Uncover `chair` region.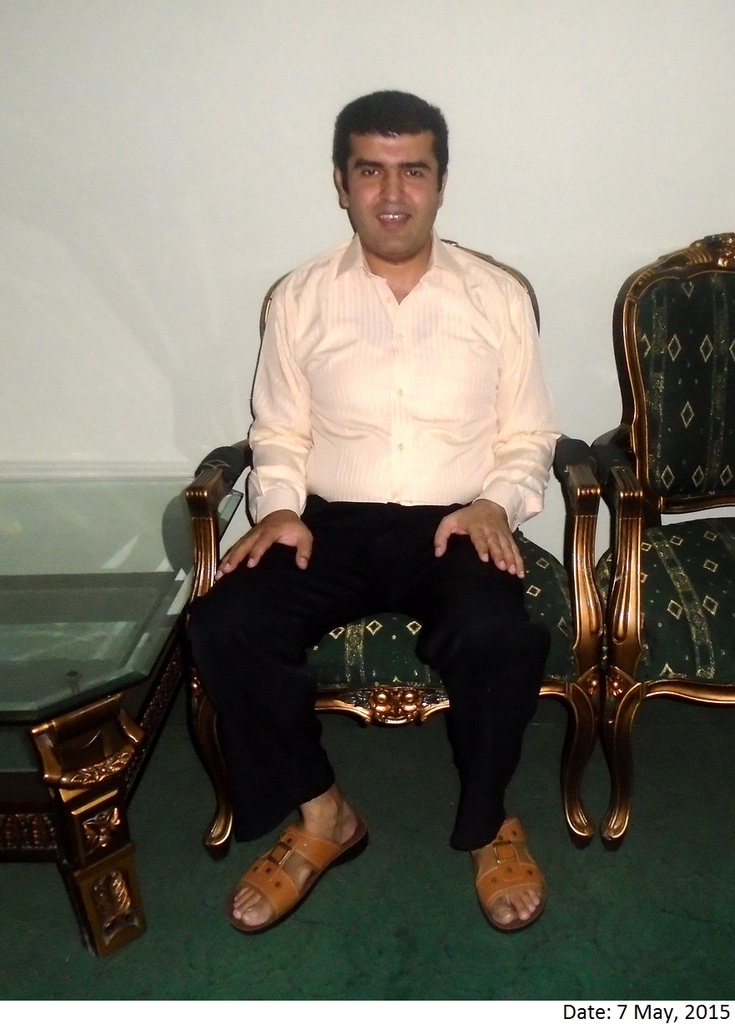
Uncovered: detection(191, 232, 612, 861).
